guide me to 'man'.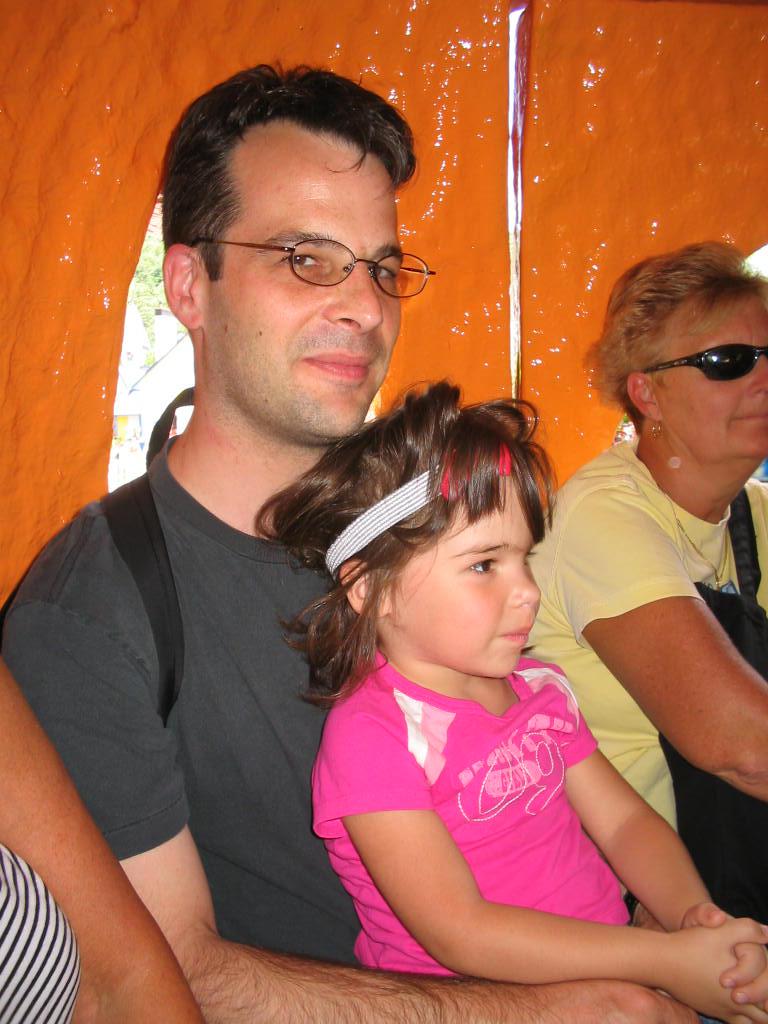
Guidance: {"x1": 0, "y1": 647, "x2": 205, "y2": 1023}.
